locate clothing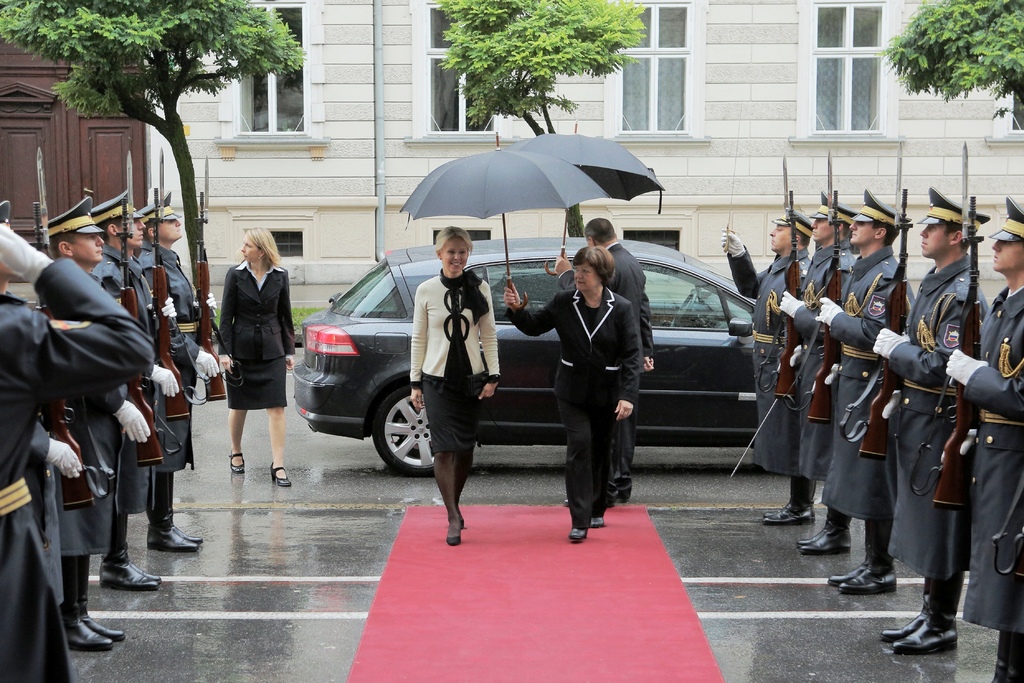
left=106, top=257, right=173, bottom=516
